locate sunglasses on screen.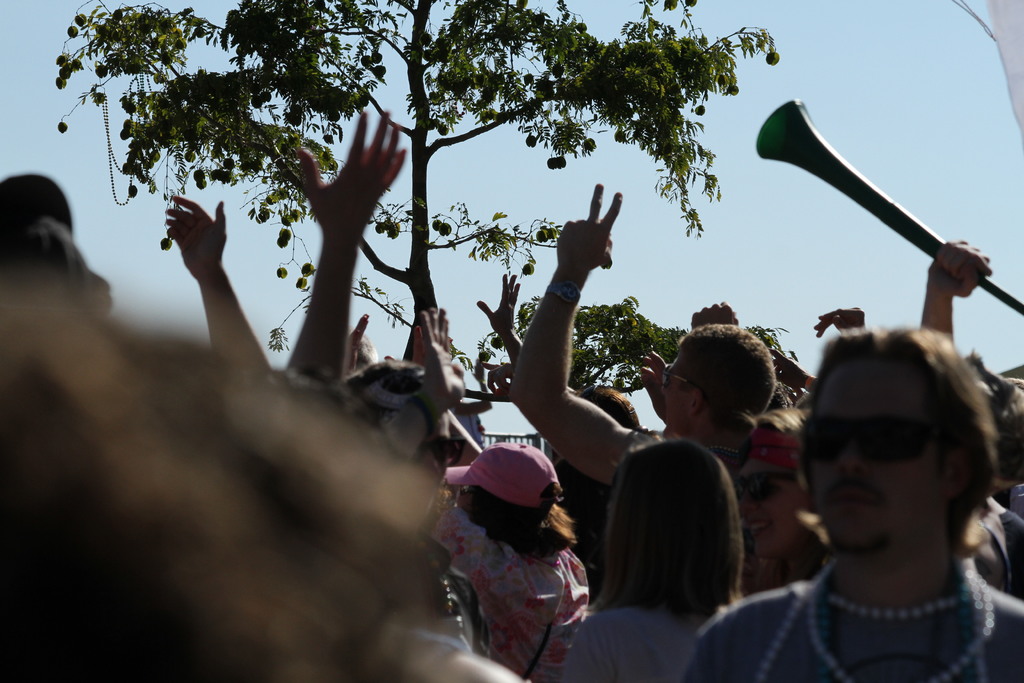
On screen at (x1=408, y1=434, x2=467, y2=468).
